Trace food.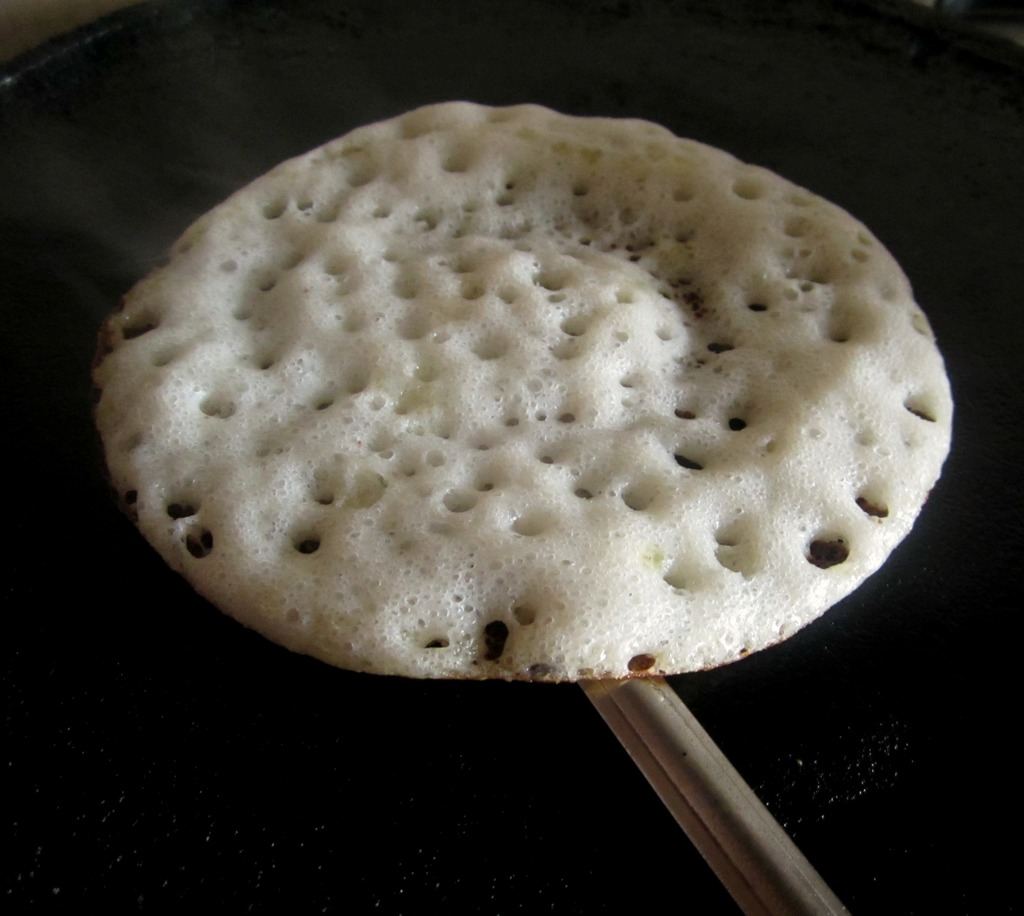
Traced to region(36, 97, 975, 735).
